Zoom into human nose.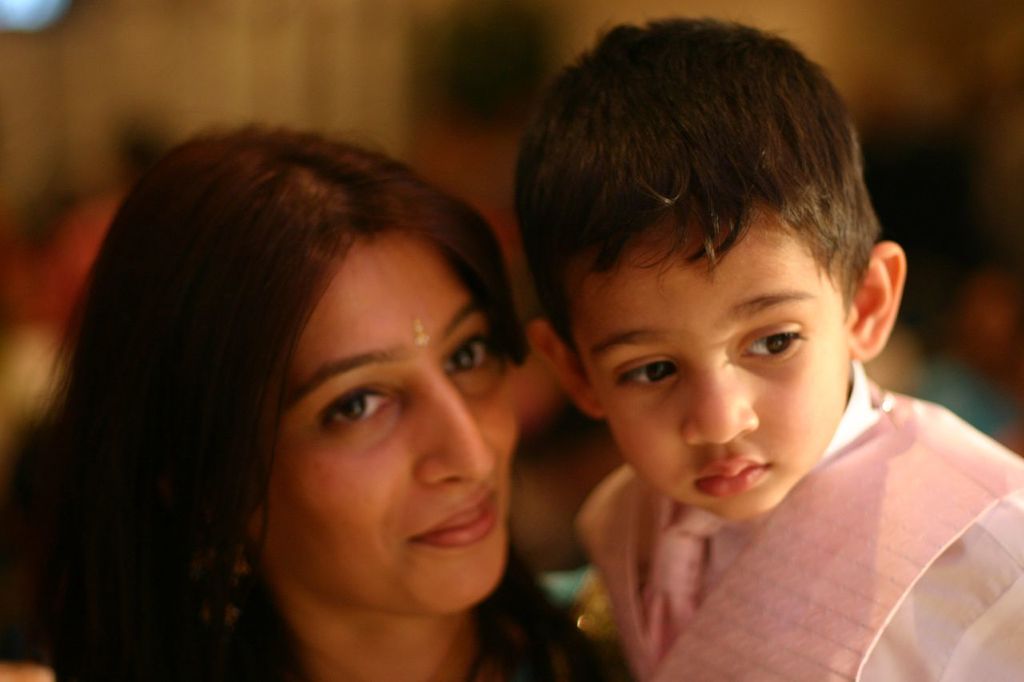
Zoom target: <region>687, 357, 759, 445</region>.
